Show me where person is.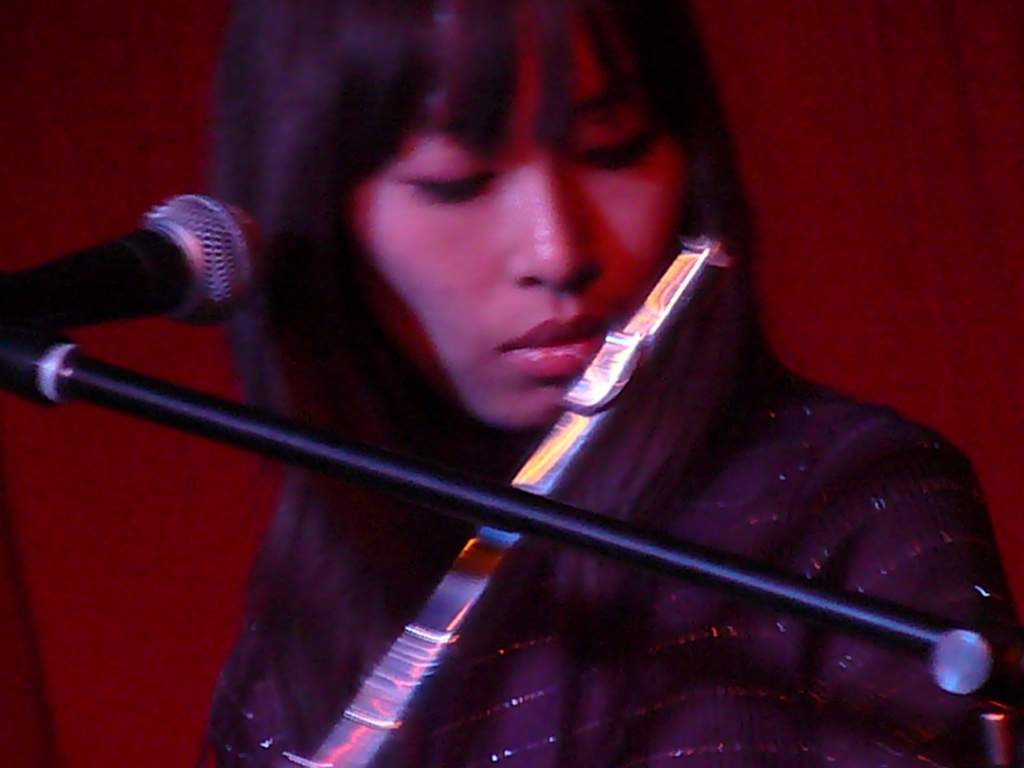
person is at 197/2/1021/767.
